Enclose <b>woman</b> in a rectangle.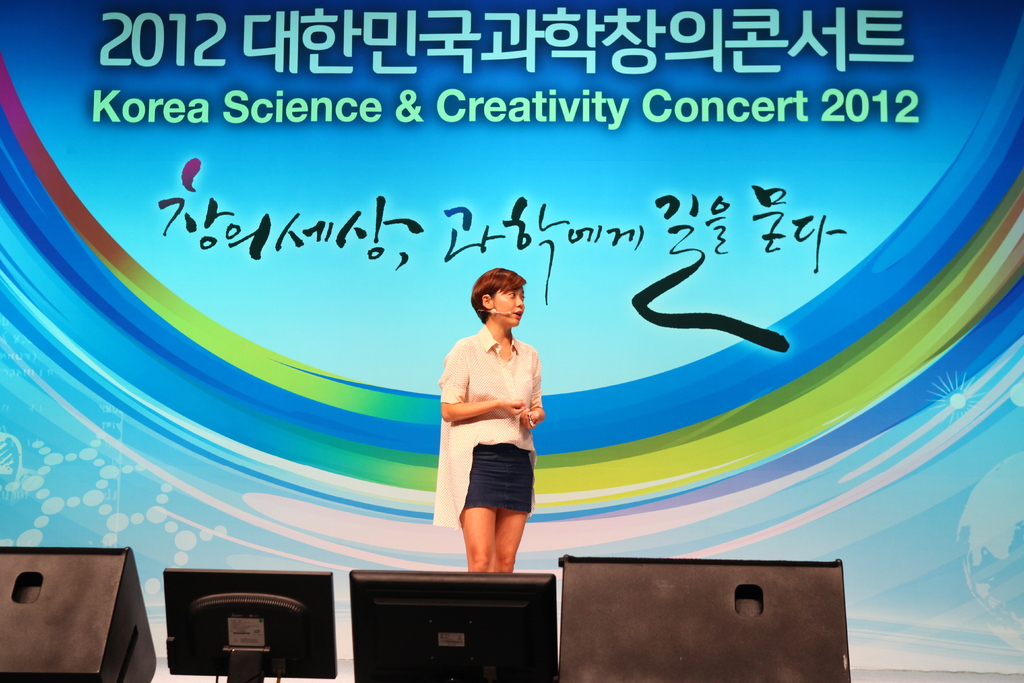
bbox=[420, 299, 546, 563].
